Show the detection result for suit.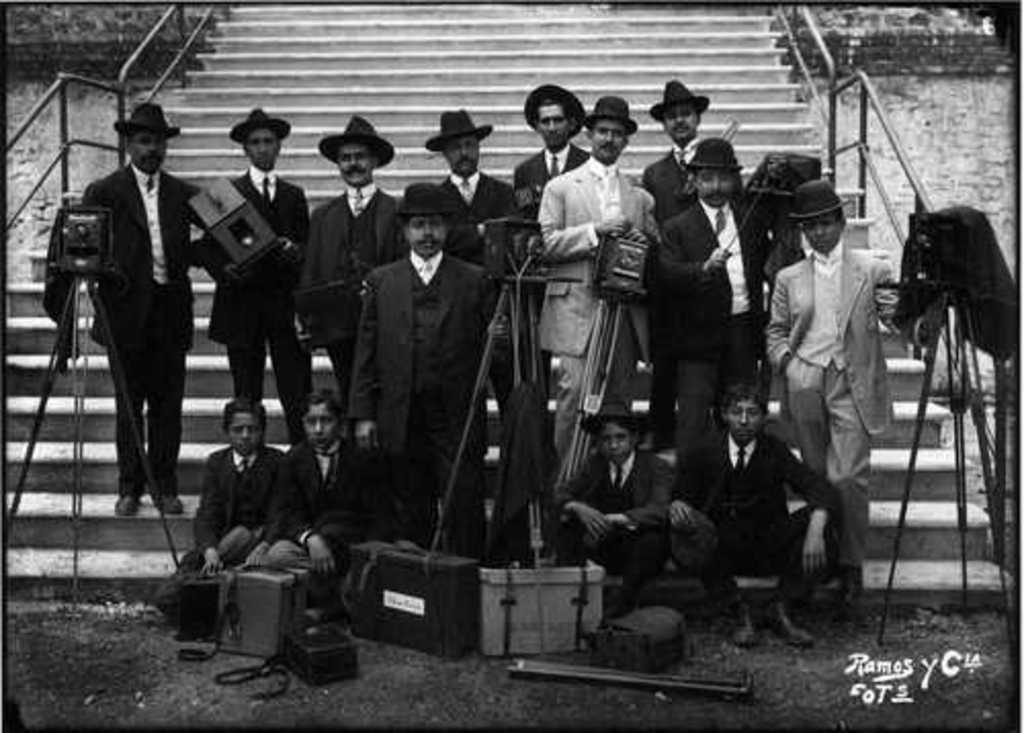
438, 172, 518, 266.
